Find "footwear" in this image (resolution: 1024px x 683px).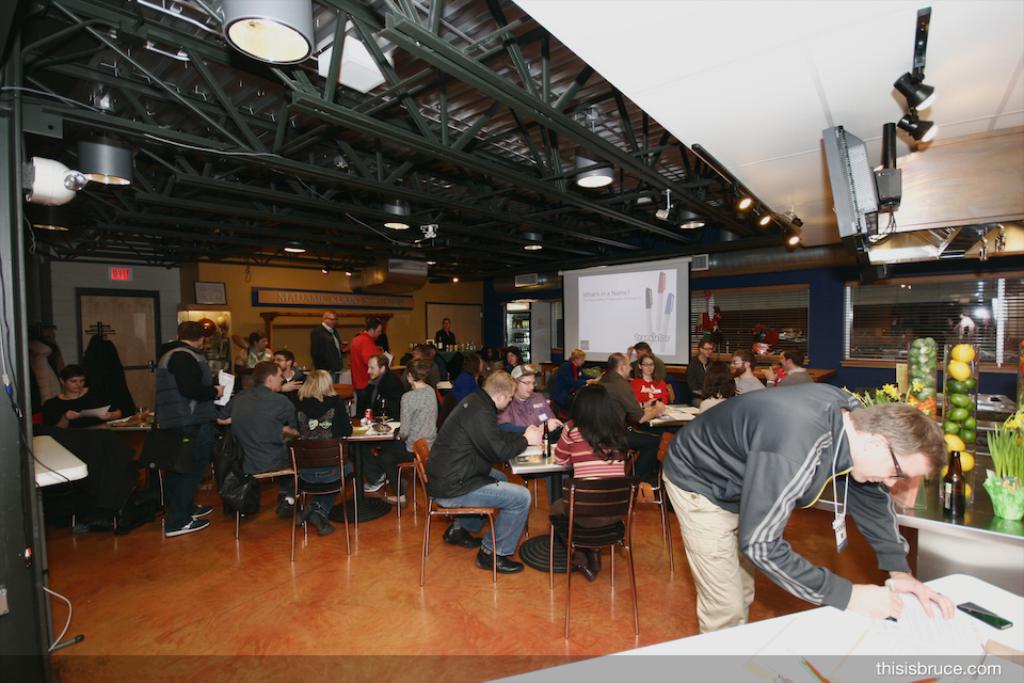
bbox=(274, 499, 291, 517).
